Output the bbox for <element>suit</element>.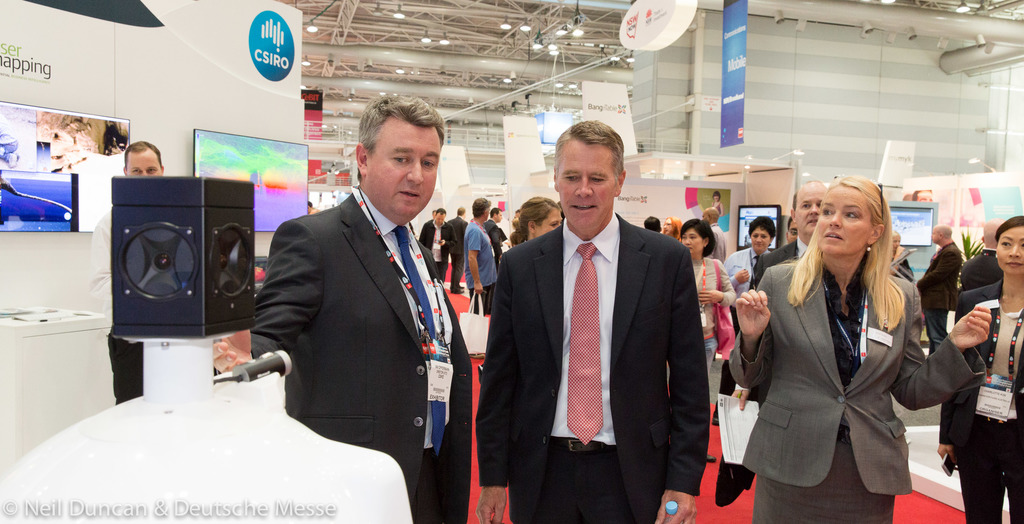
select_region(249, 184, 470, 523).
